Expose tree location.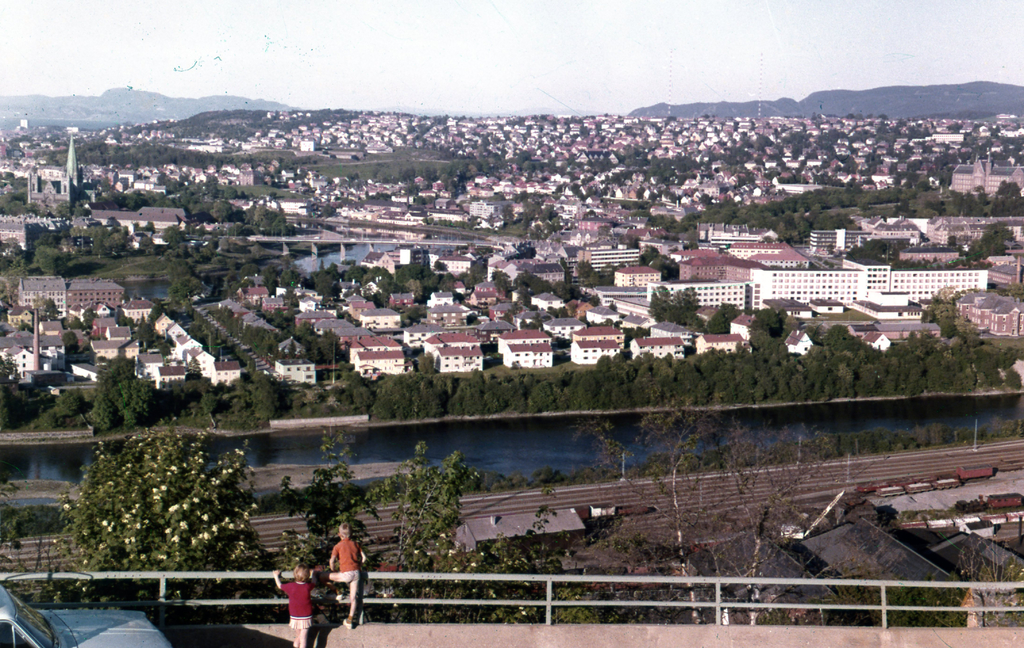
Exposed at (left=170, top=379, right=221, bottom=417).
